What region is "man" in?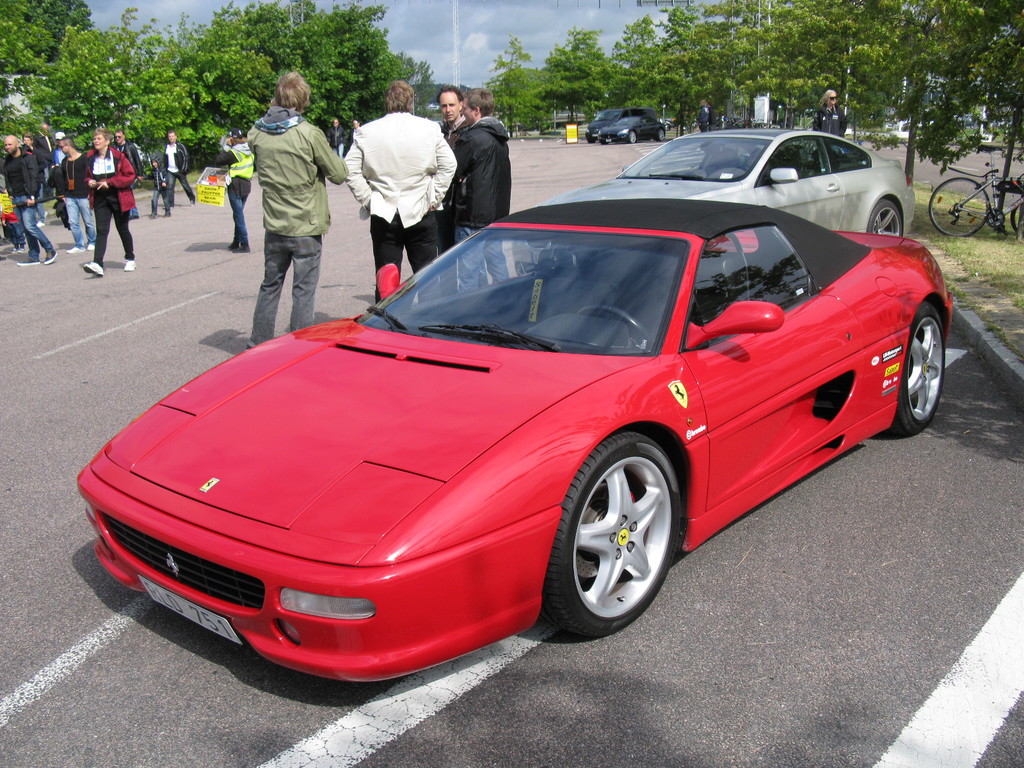
{"left": 0, "top": 135, "right": 60, "bottom": 273}.
